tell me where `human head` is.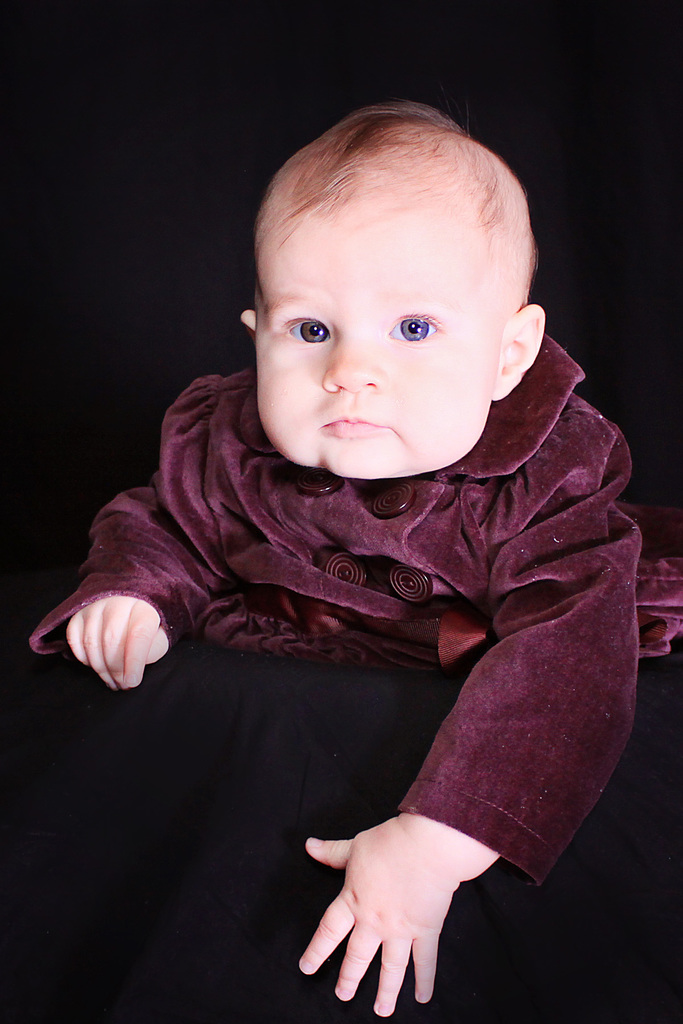
`human head` is at 233 96 553 488.
